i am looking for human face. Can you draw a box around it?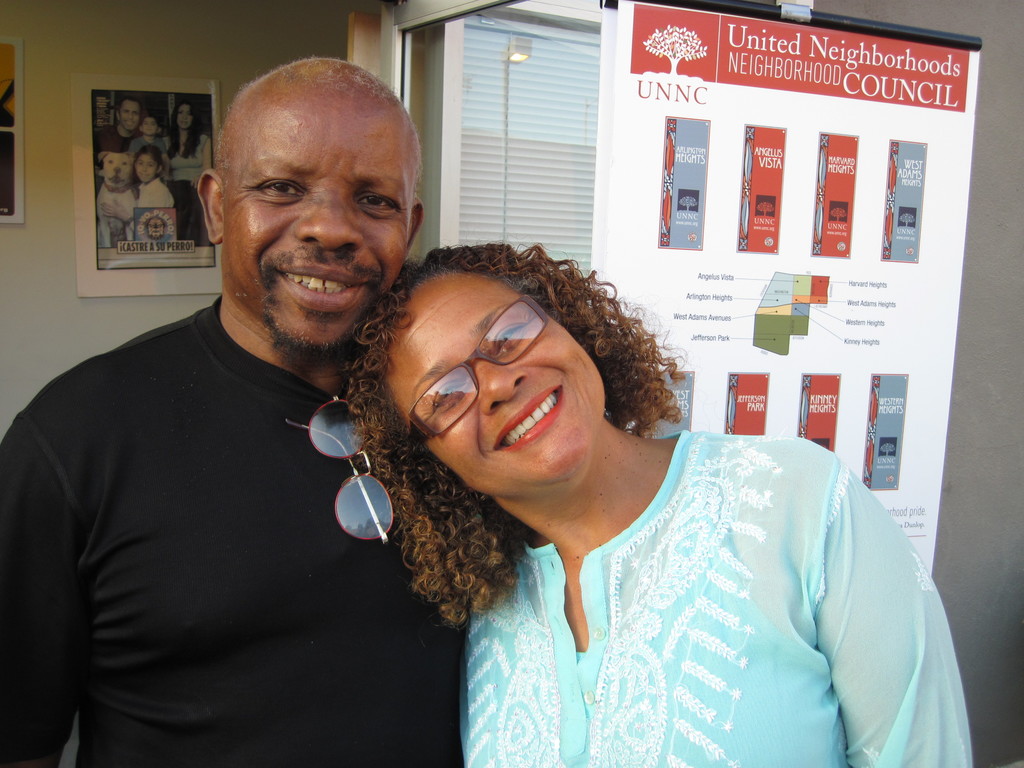
Sure, the bounding box is select_region(222, 93, 418, 352).
